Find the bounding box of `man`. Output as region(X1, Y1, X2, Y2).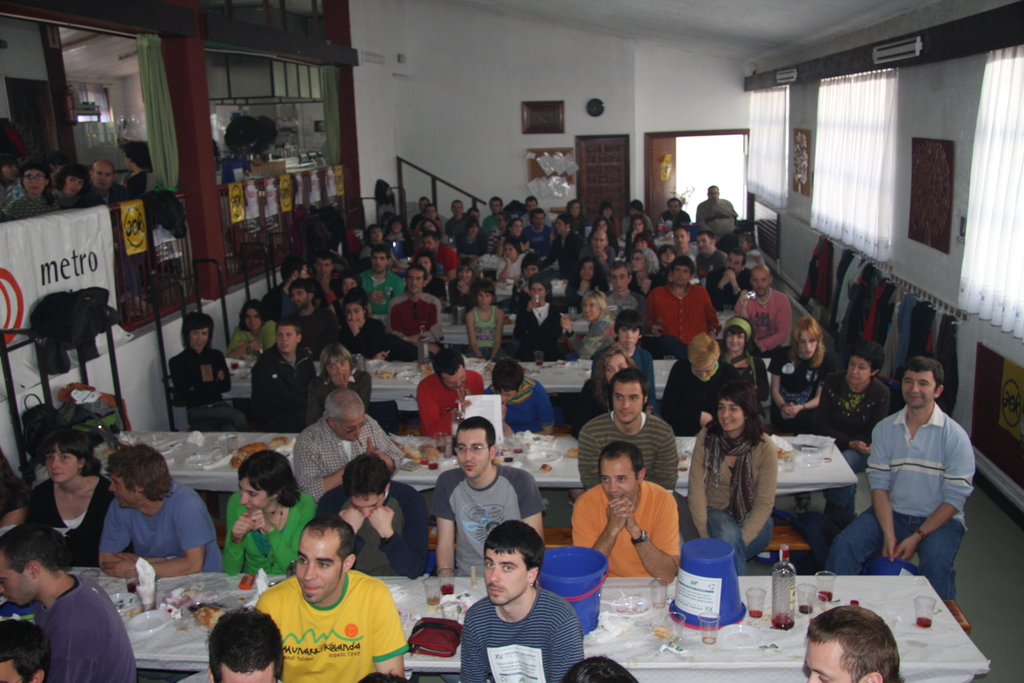
region(383, 265, 446, 338).
